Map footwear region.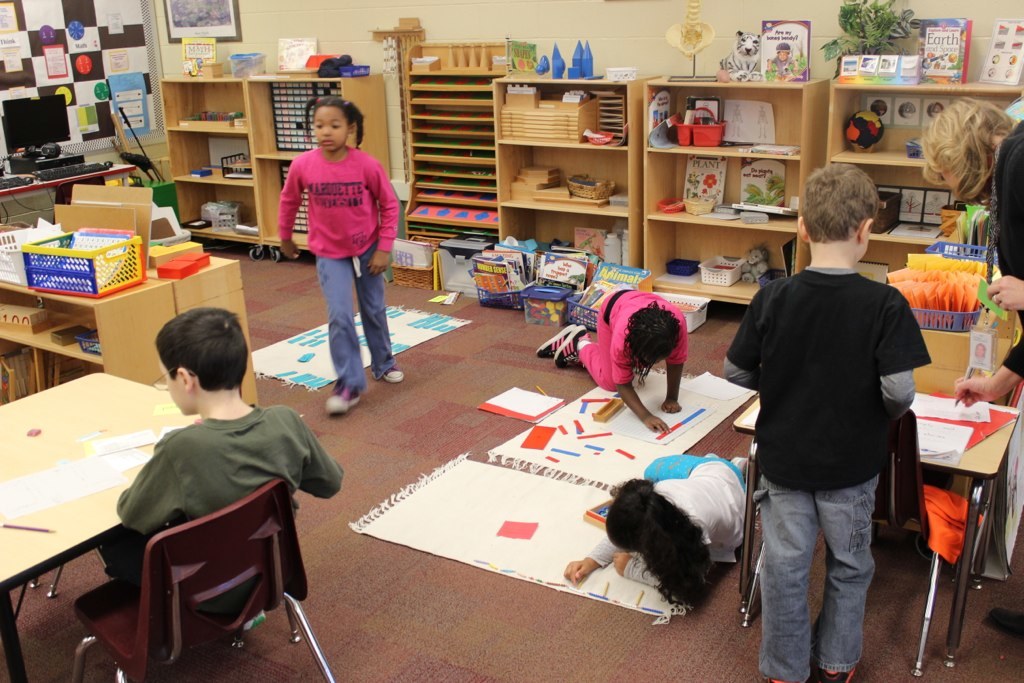
Mapped to BBox(764, 671, 787, 682).
